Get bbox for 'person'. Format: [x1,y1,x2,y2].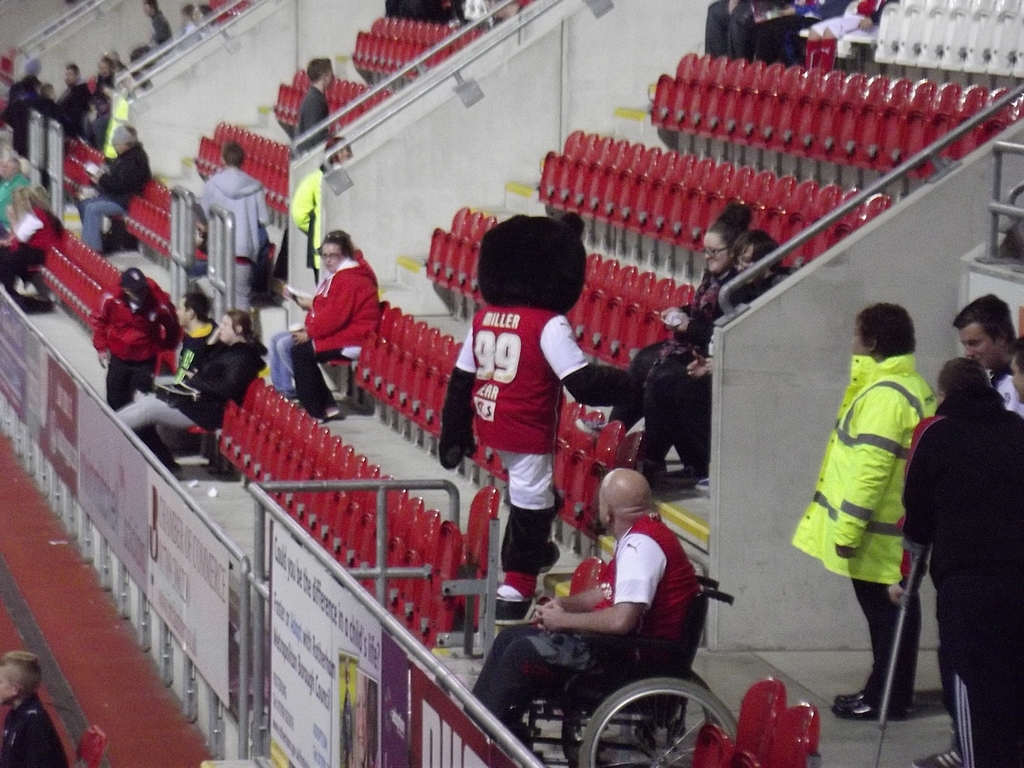
[80,125,151,251].
